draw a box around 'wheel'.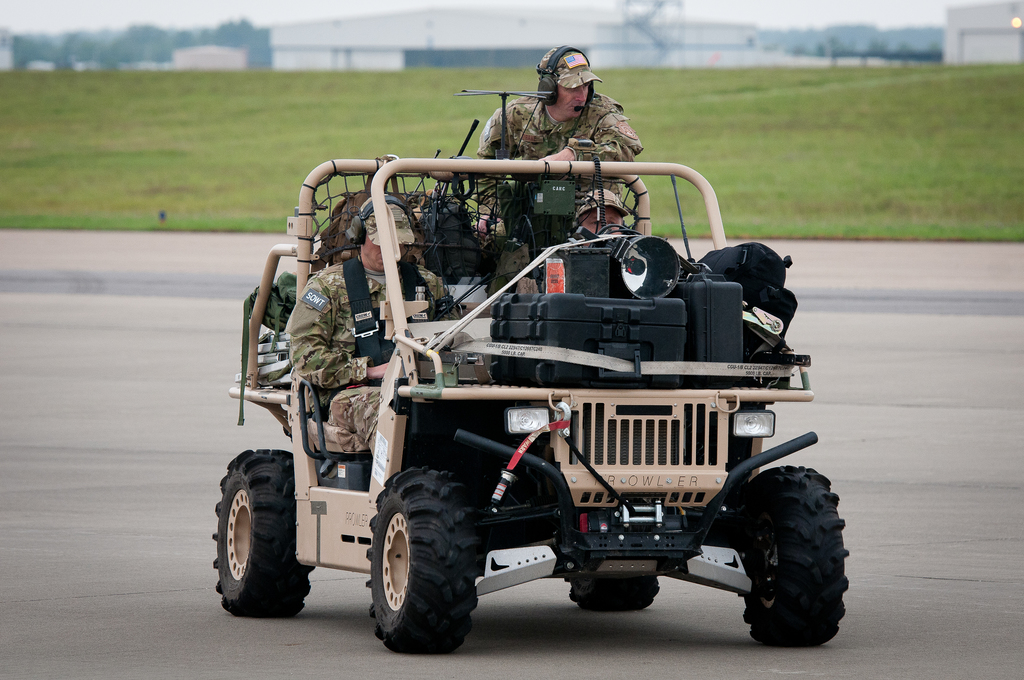
x1=213, y1=448, x2=316, y2=620.
